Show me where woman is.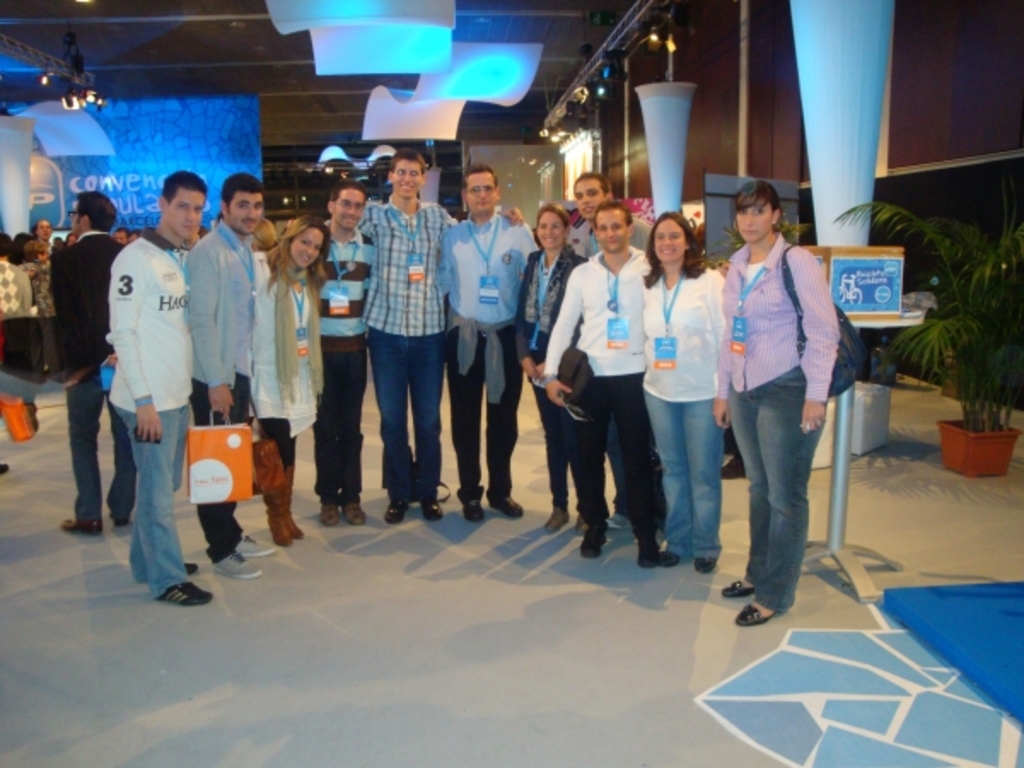
woman is at [x1=514, y1=205, x2=584, y2=536].
